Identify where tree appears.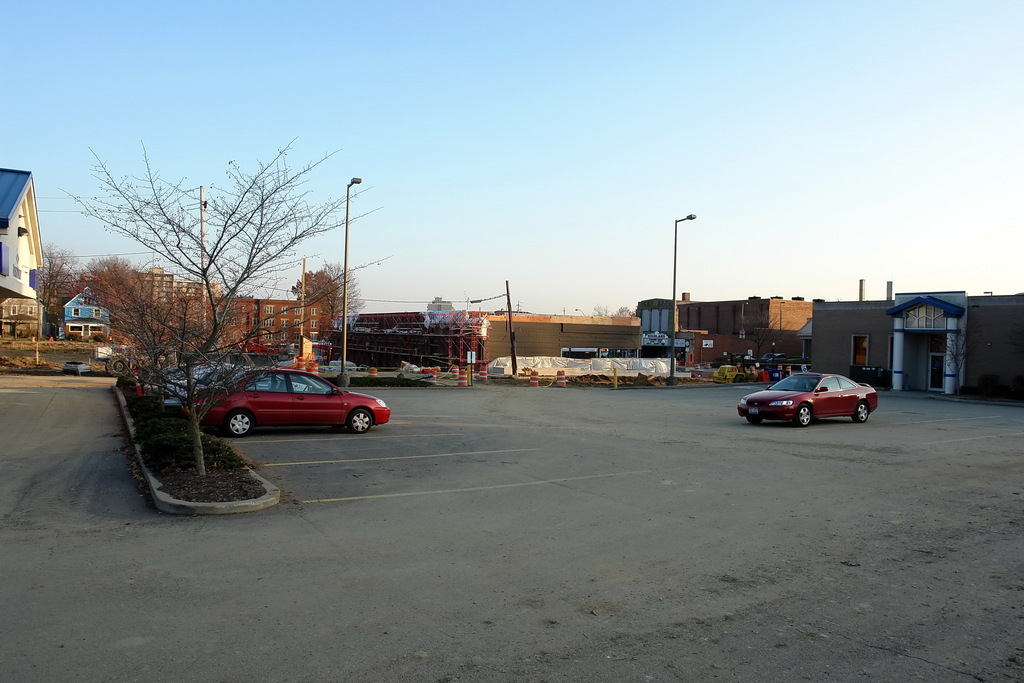
Appears at Rect(609, 304, 637, 318).
